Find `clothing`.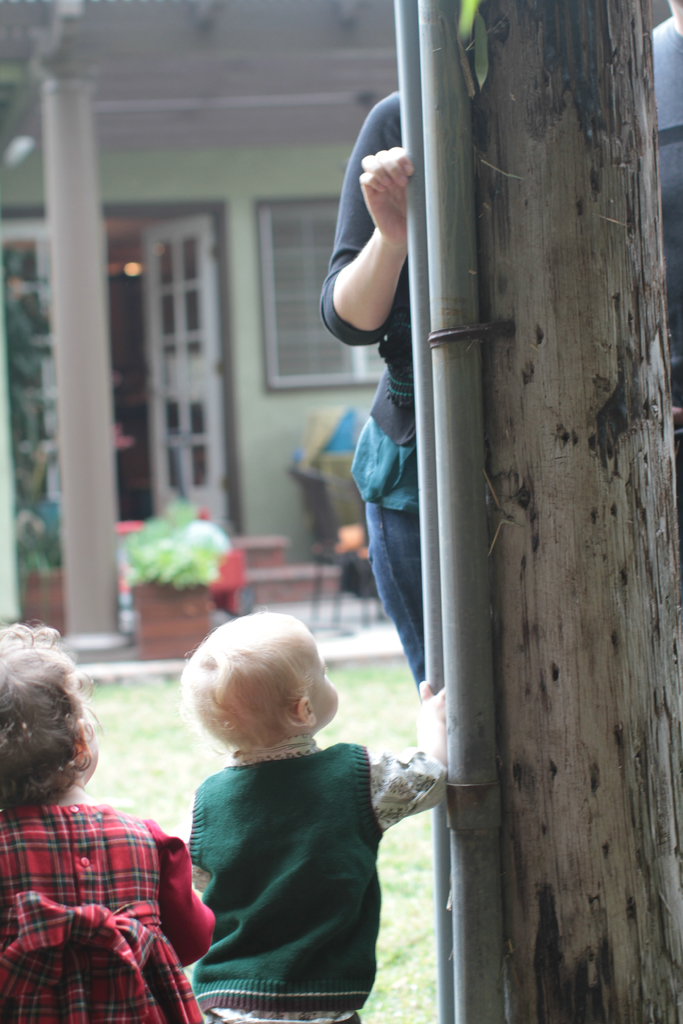
175 734 443 1023.
